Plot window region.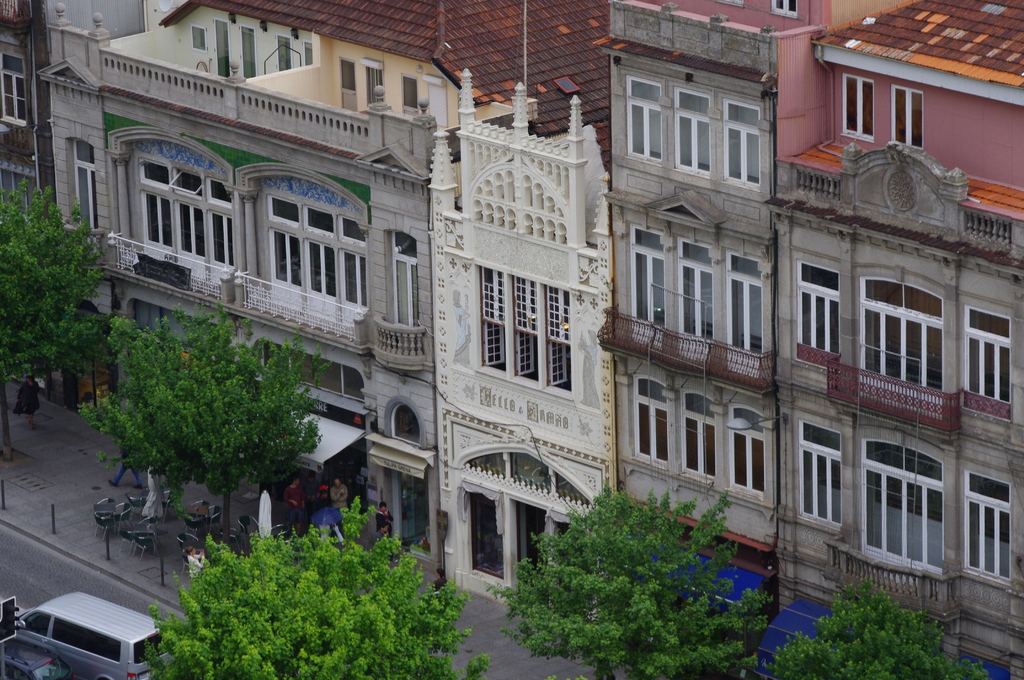
Plotted at <region>392, 231, 414, 257</region>.
